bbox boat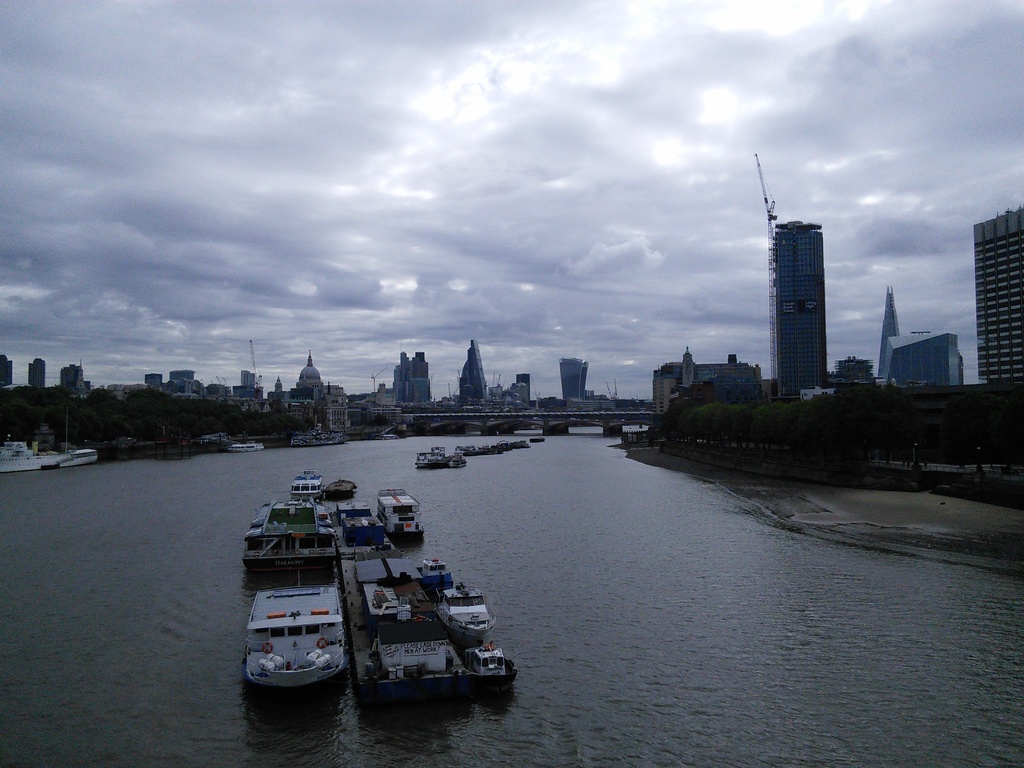
detection(286, 472, 322, 502)
